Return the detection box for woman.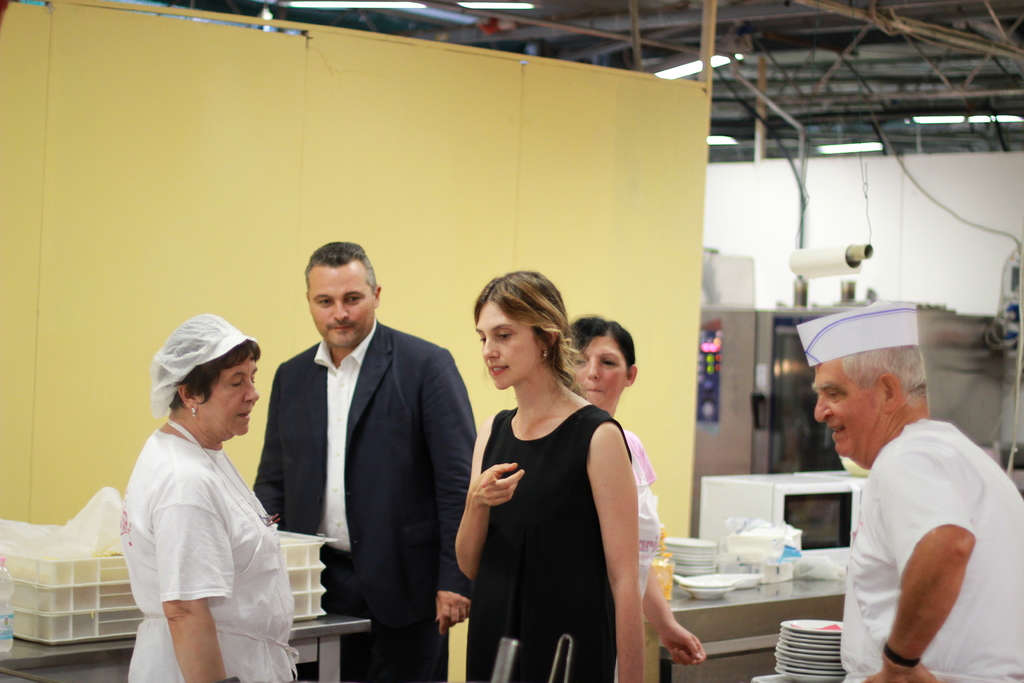
BBox(119, 312, 300, 682).
